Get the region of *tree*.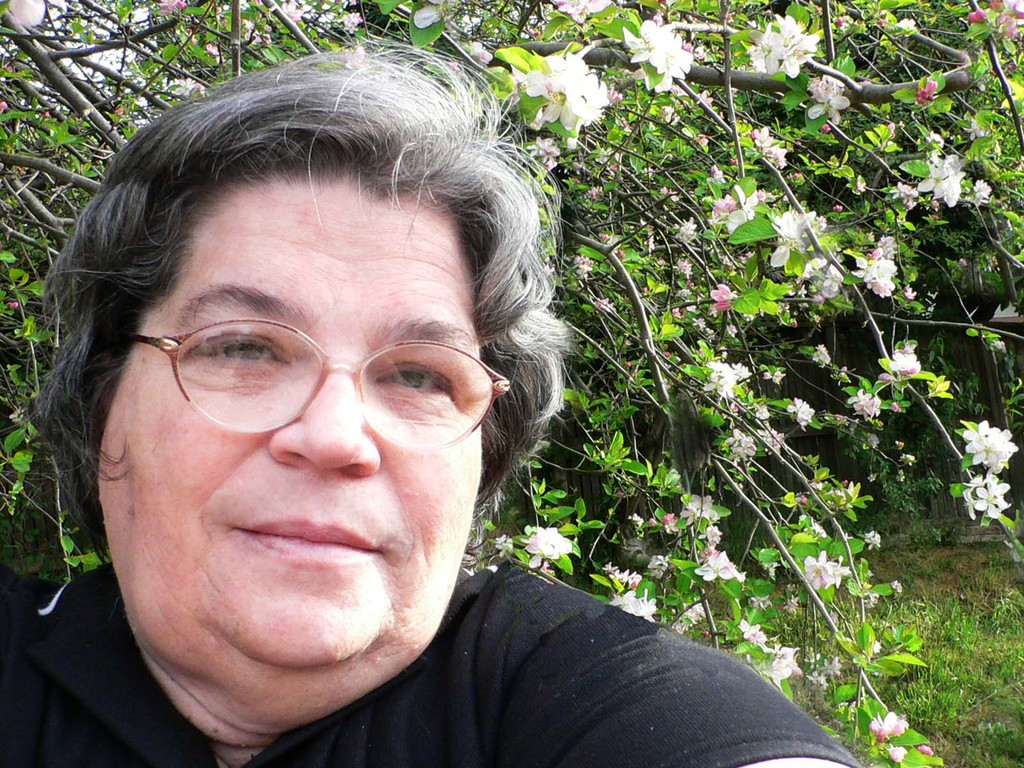
(x1=0, y1=0, x2=1023, y2=767).
